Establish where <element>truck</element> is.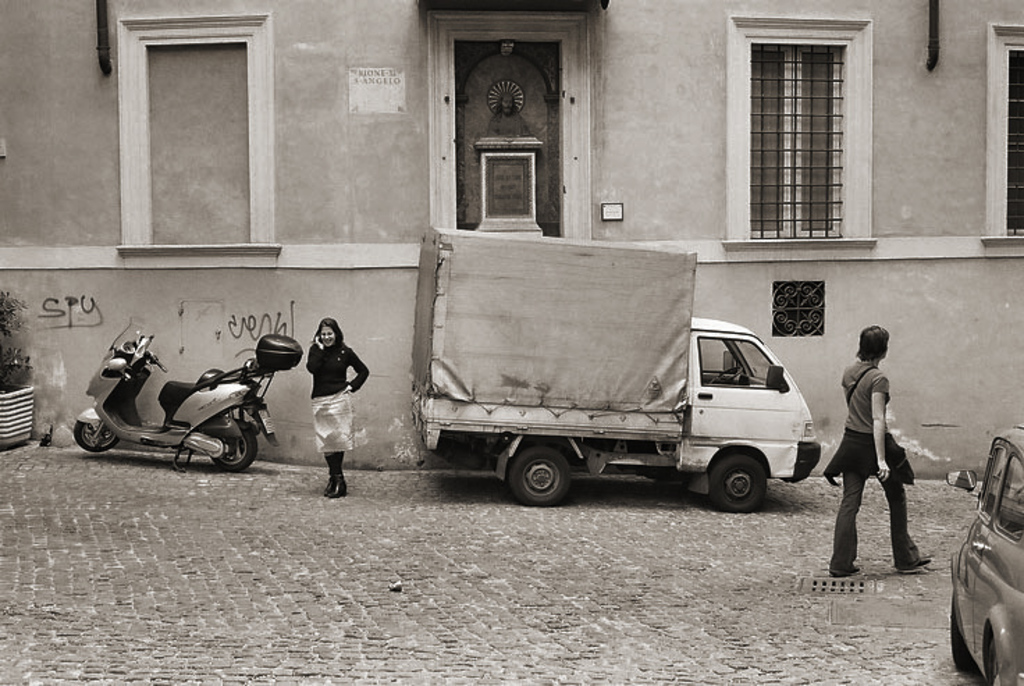
Established at x1=398, y1=231, x2=835, y2=519.
